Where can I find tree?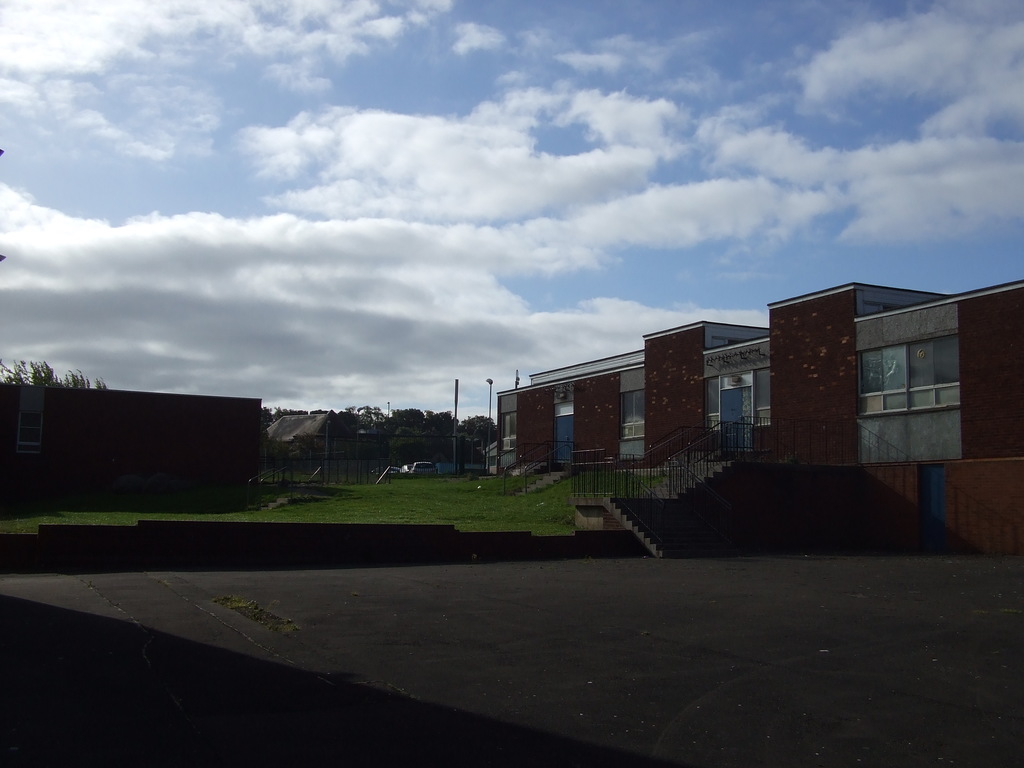
You can find it at rect(356, 403, 392, 440).
